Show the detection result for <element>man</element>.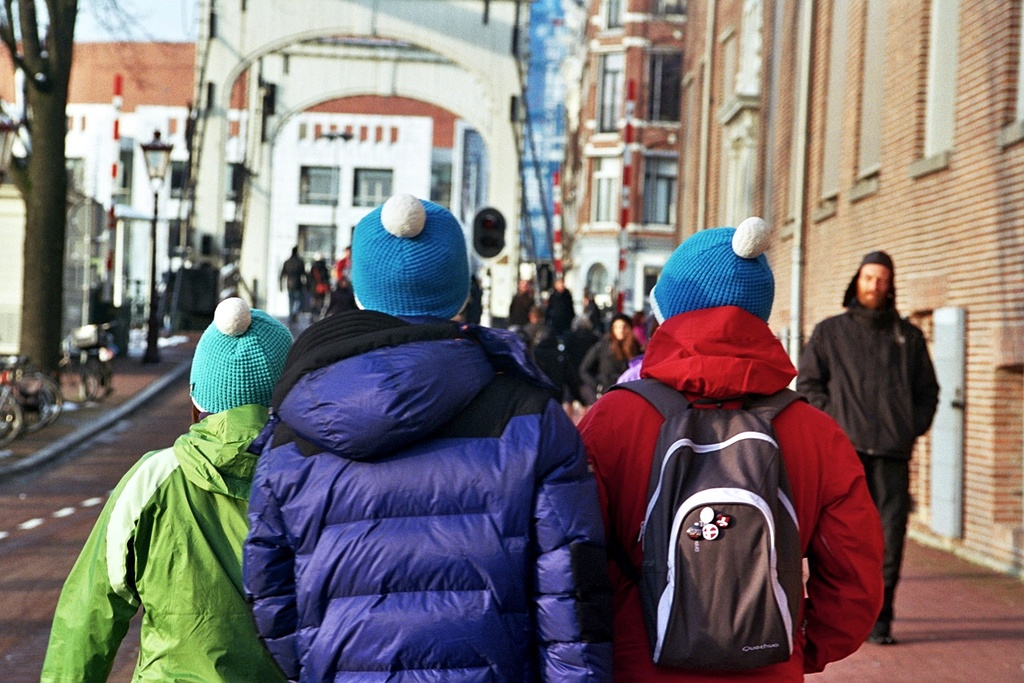
box=[798, 244, 955, 625].
